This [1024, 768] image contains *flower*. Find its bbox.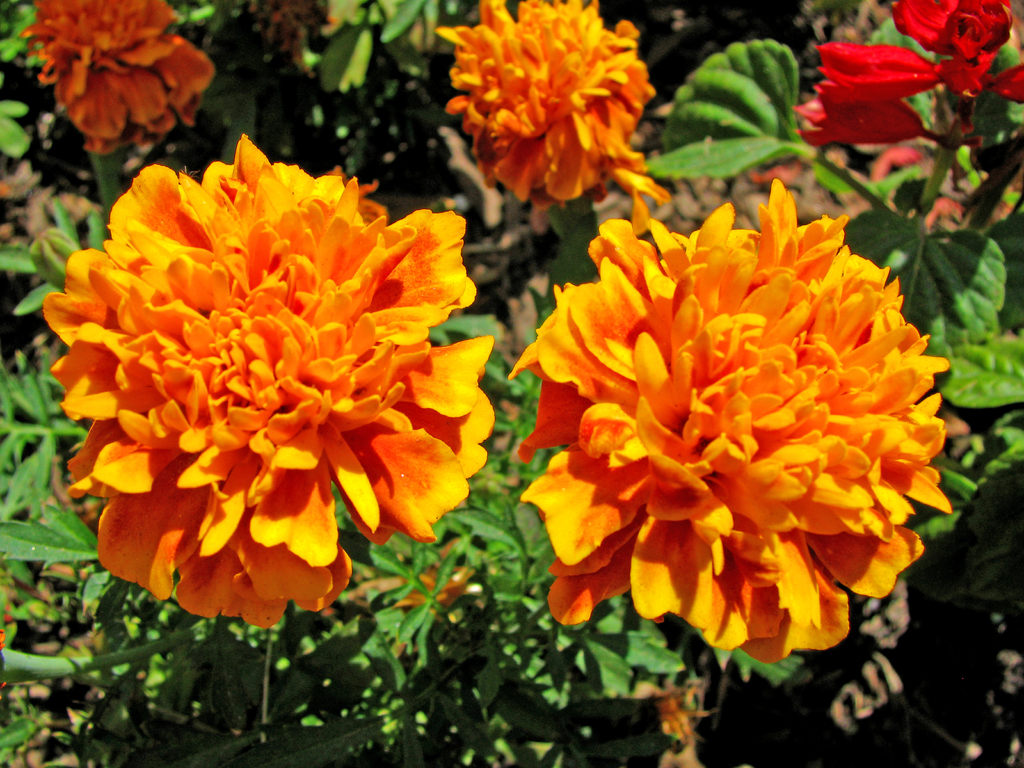
88:103:543:679.
